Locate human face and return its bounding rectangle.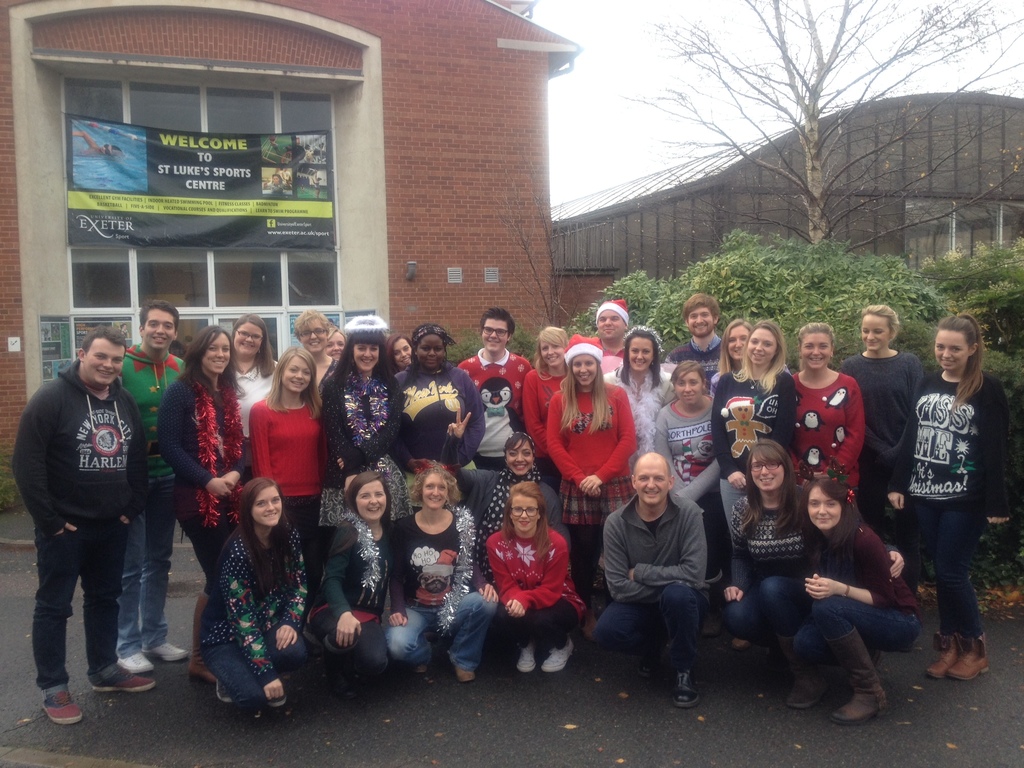
<bbox>201, 330, 233, 376</bbox>.
